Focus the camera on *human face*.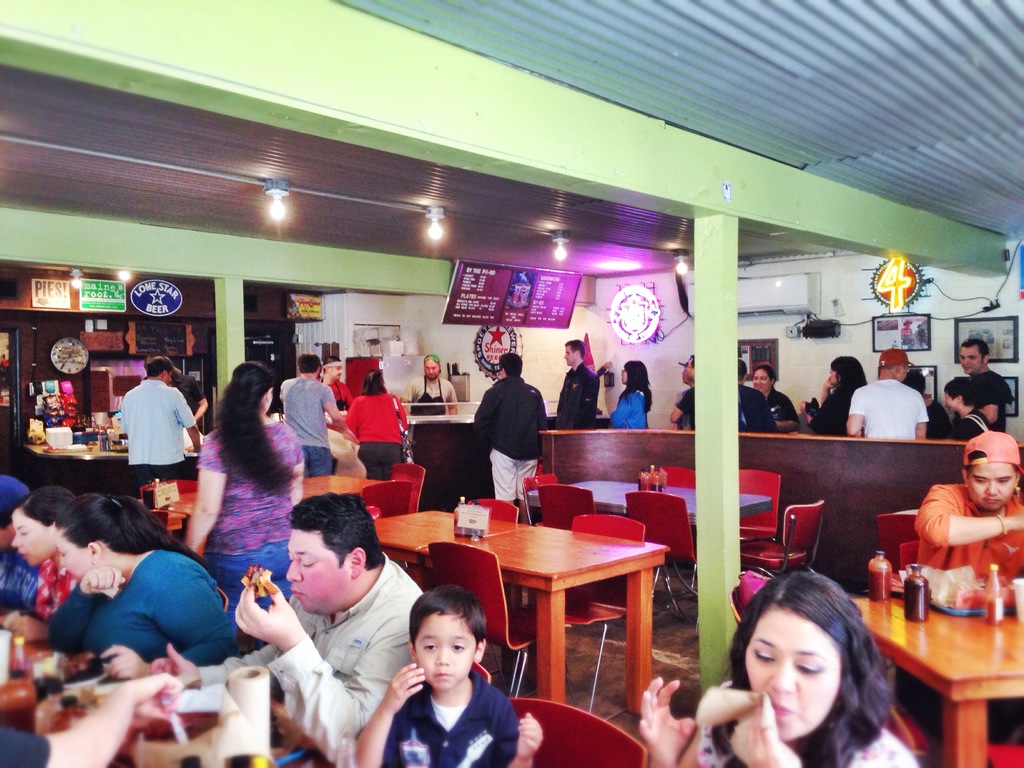
Focus region: <region>746, 604, 840, 739</region>.
